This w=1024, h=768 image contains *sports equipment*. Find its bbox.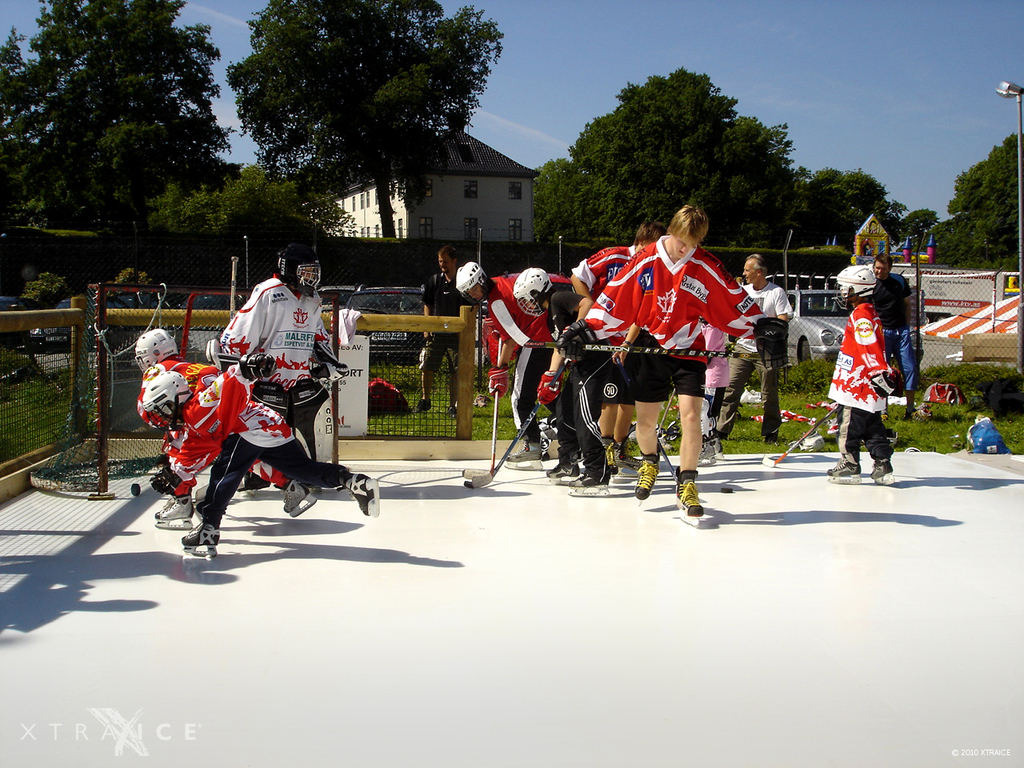
bbox(547, 464, 579, 482).
